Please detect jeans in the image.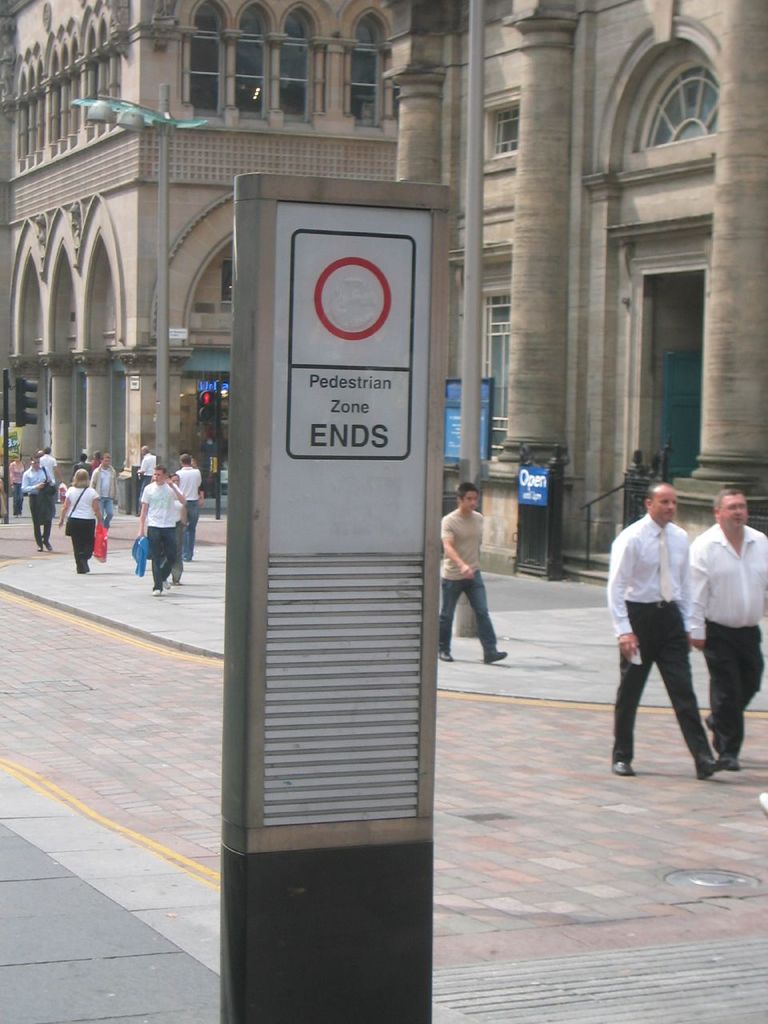
(x1=181, y1=501, x2=198, y2=561).
